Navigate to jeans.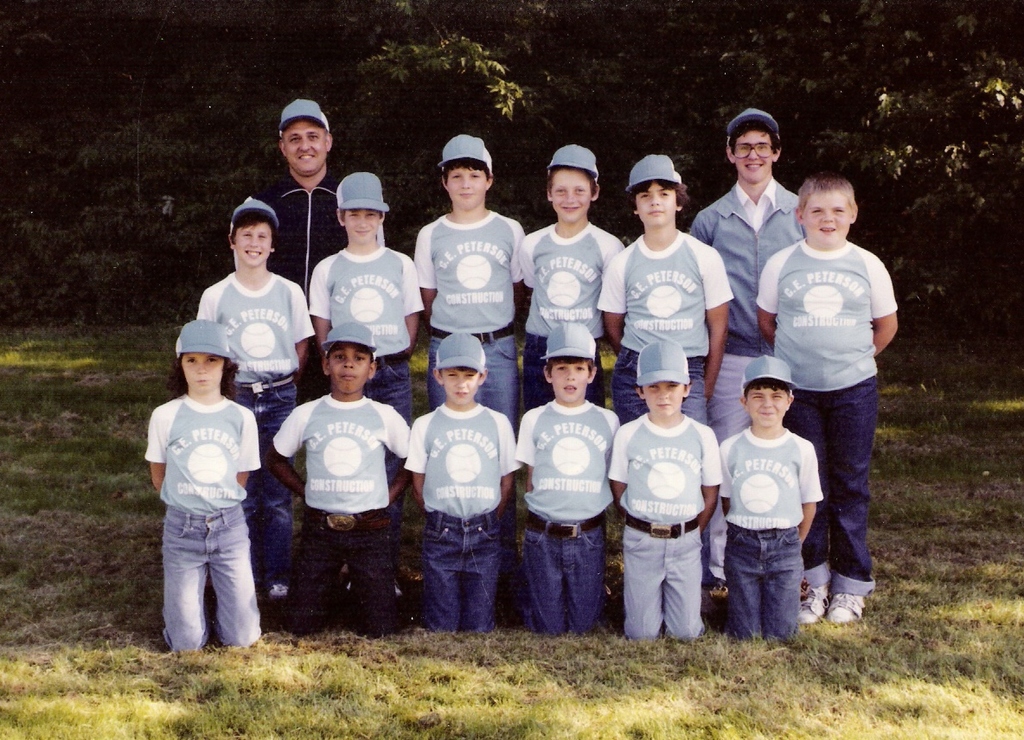
Navigation target: locate(158, 480, 263, 671).
